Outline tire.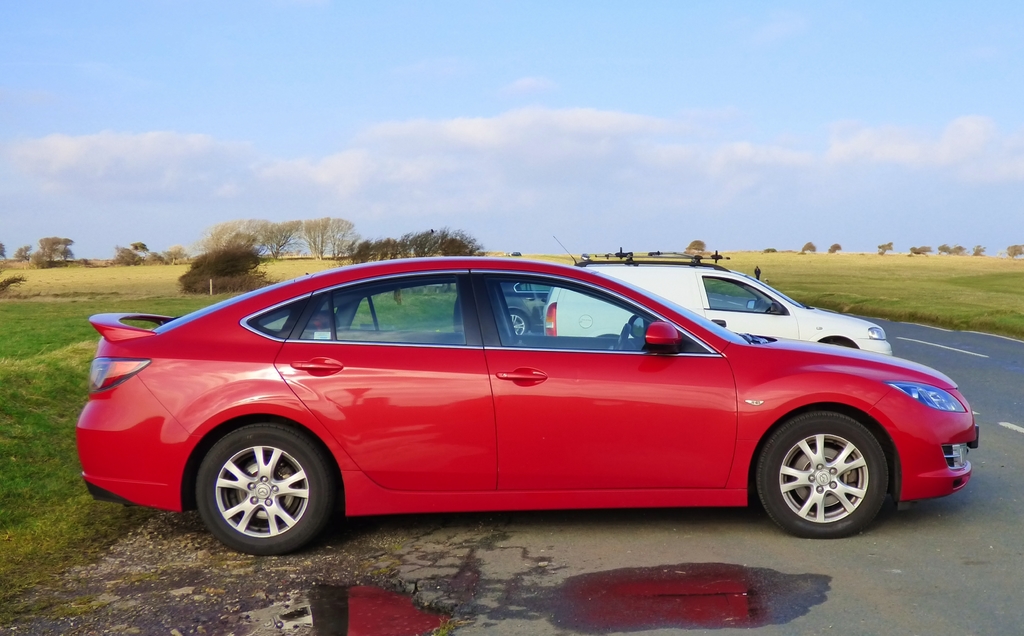
Outline: <bbox>822, 336, 862, 351</bbox>.
